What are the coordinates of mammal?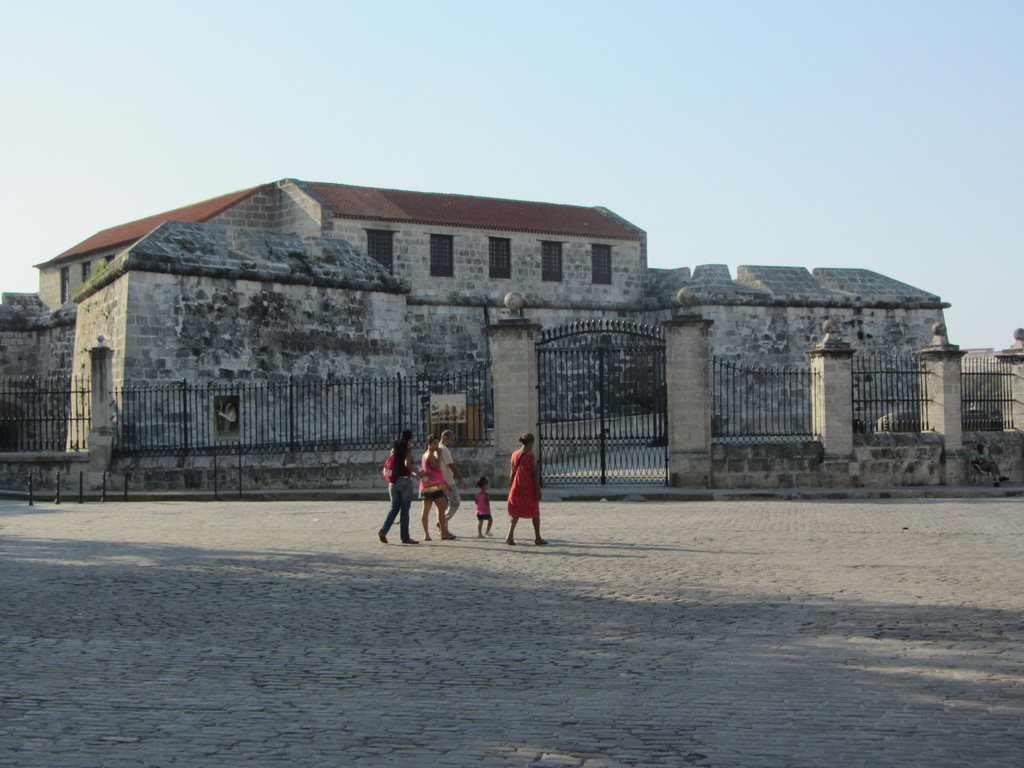
(507,433,554,550).
